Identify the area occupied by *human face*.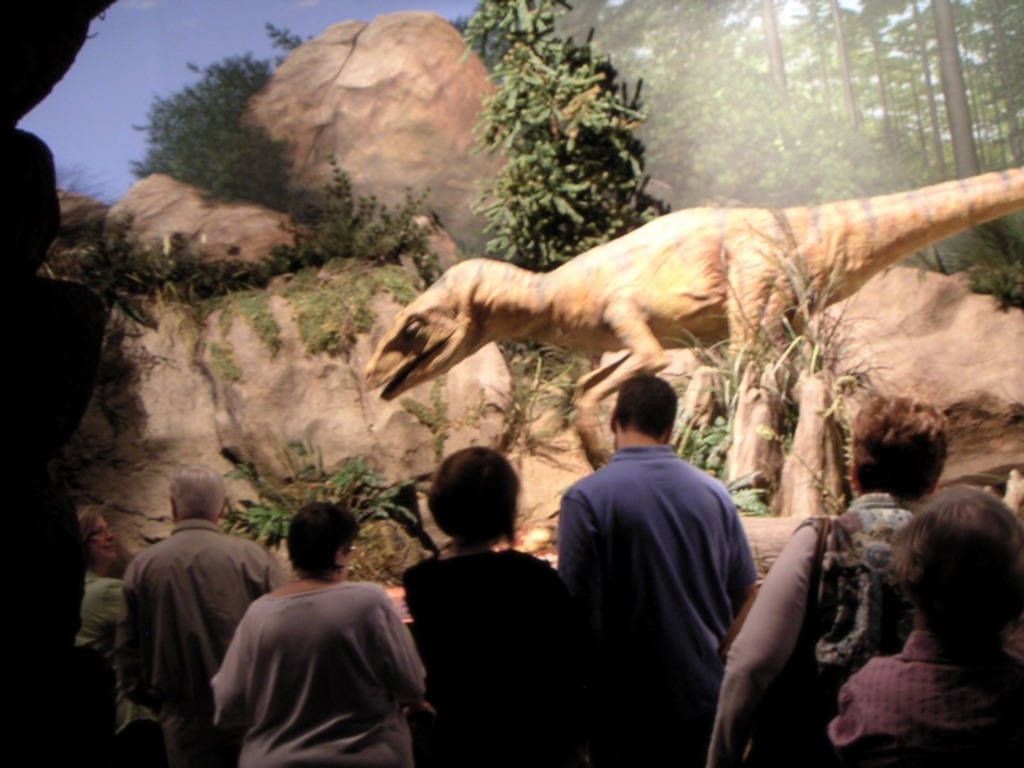
Area: 83,517,116,558.
